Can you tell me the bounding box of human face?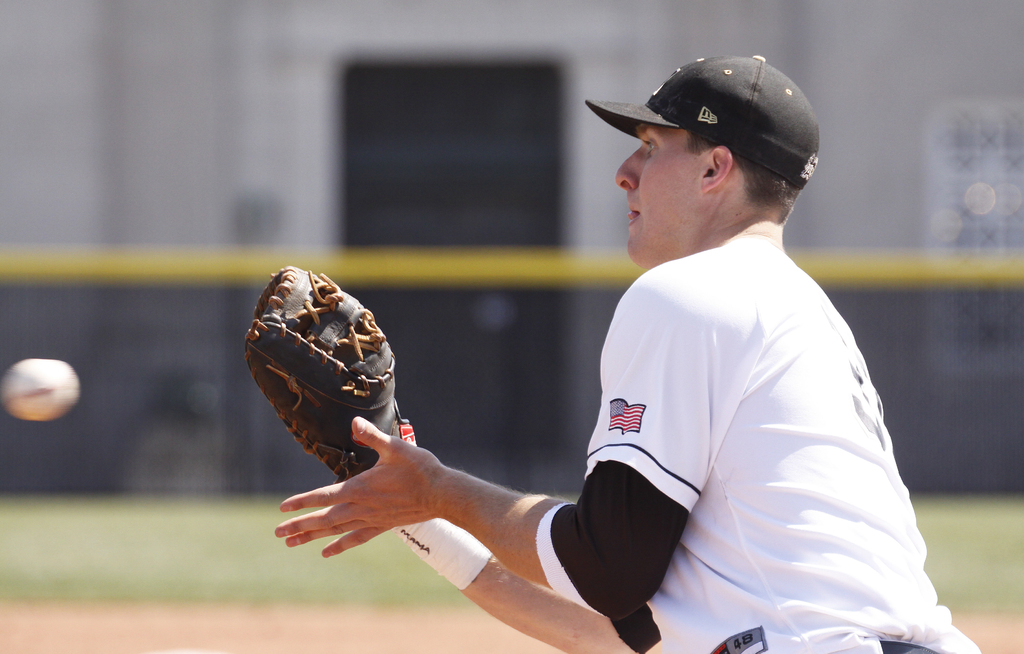
615 122 703 272.
